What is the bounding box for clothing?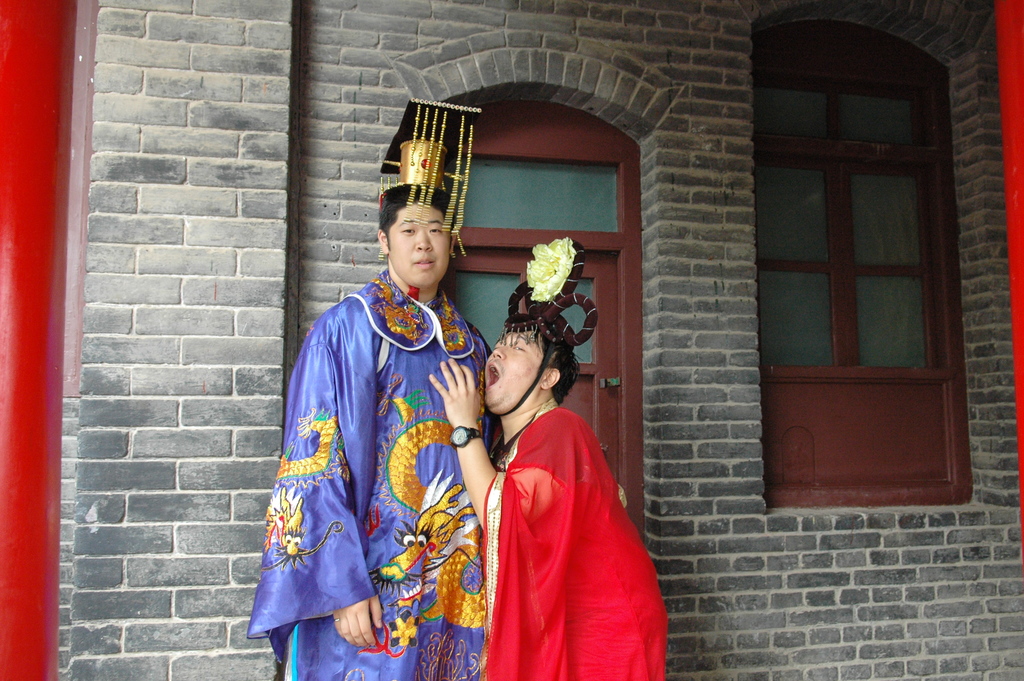
469/378/656/670.
